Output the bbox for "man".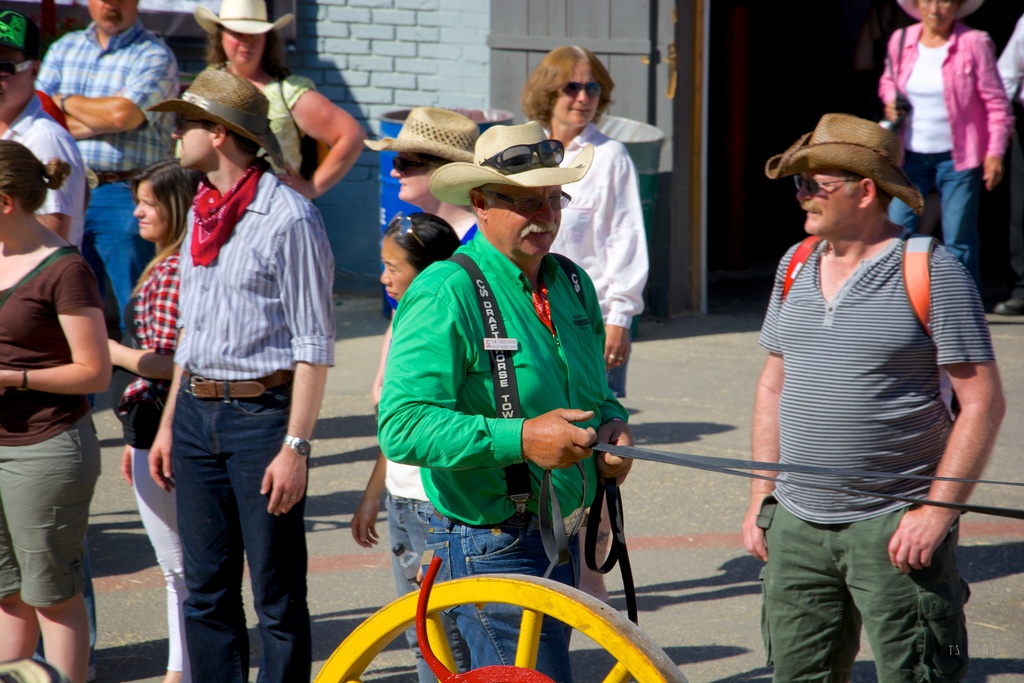
377/120/637/682.
